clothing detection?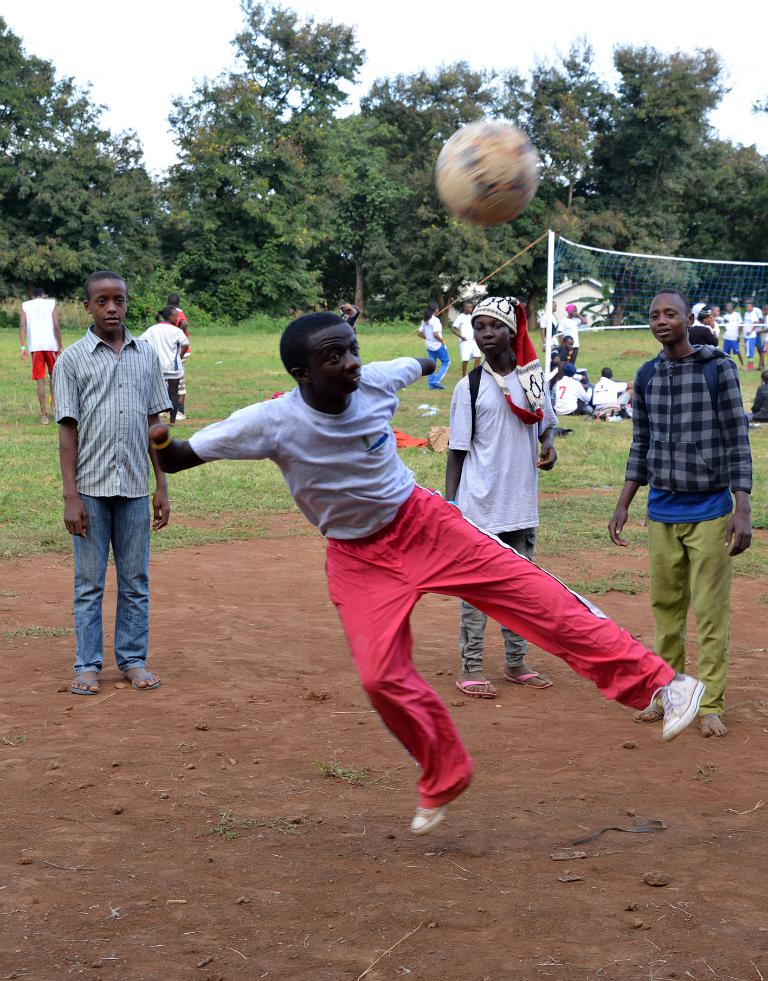
crop(444, 376, 561, 658)
